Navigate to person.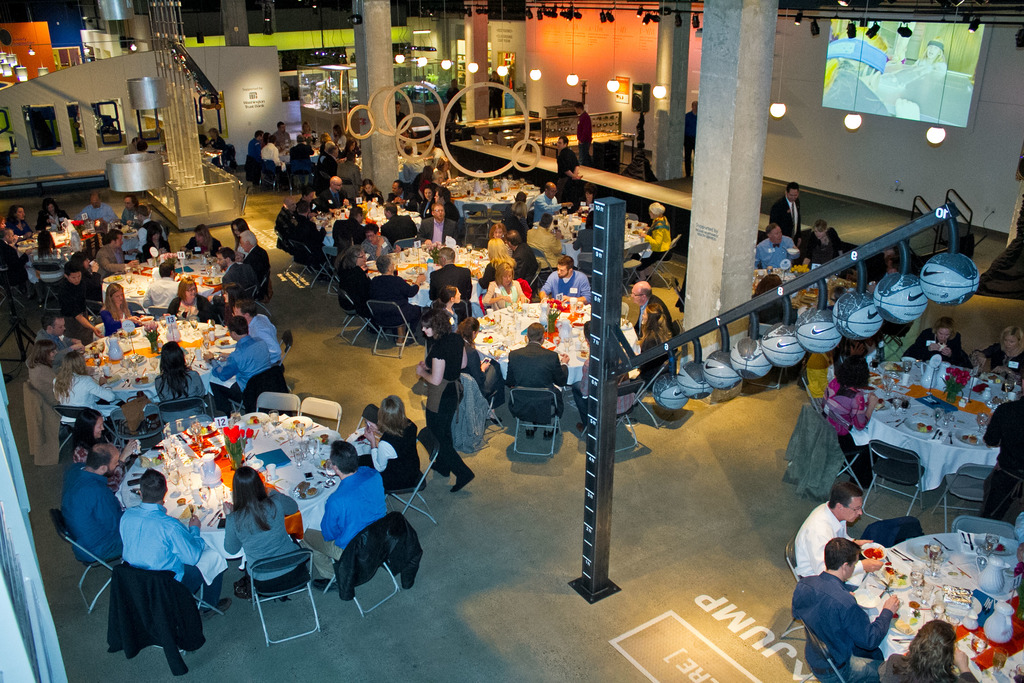
Navigation target: x1=236 y1=215 x2=249 y2=233.
